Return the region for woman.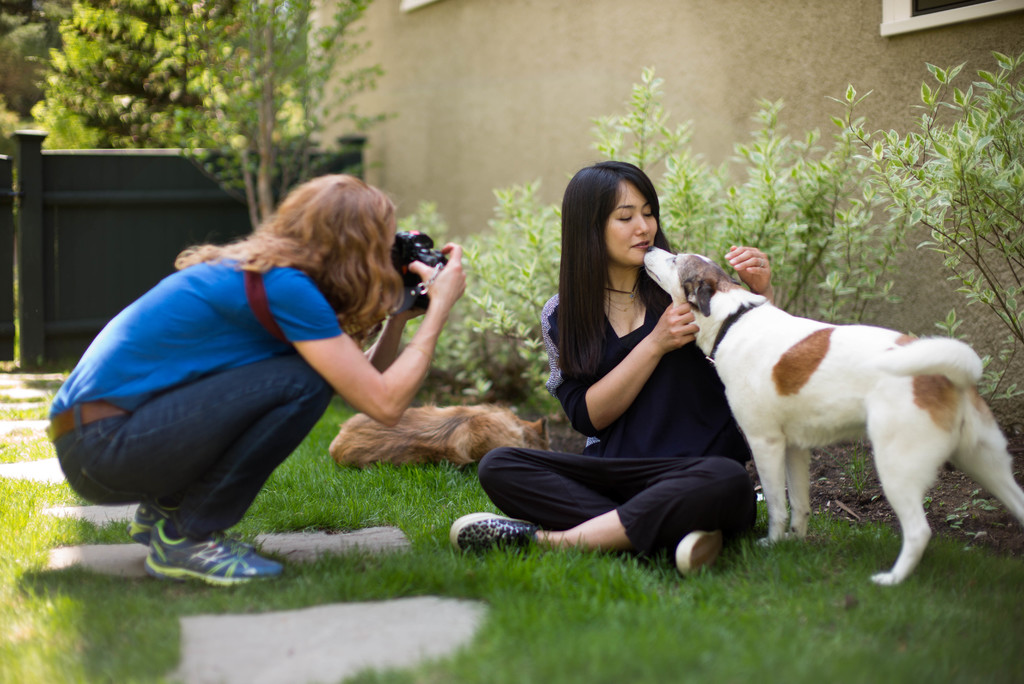
locate(92, 177, 456, 562).
